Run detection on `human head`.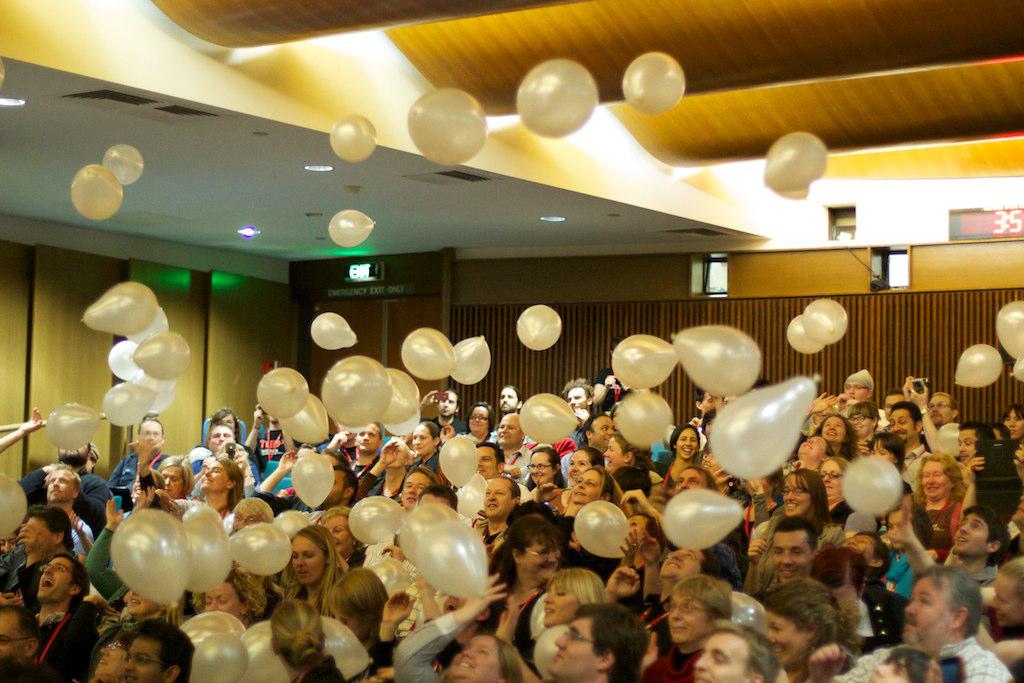
Result: bbox=(566, 465, 615, 504).
